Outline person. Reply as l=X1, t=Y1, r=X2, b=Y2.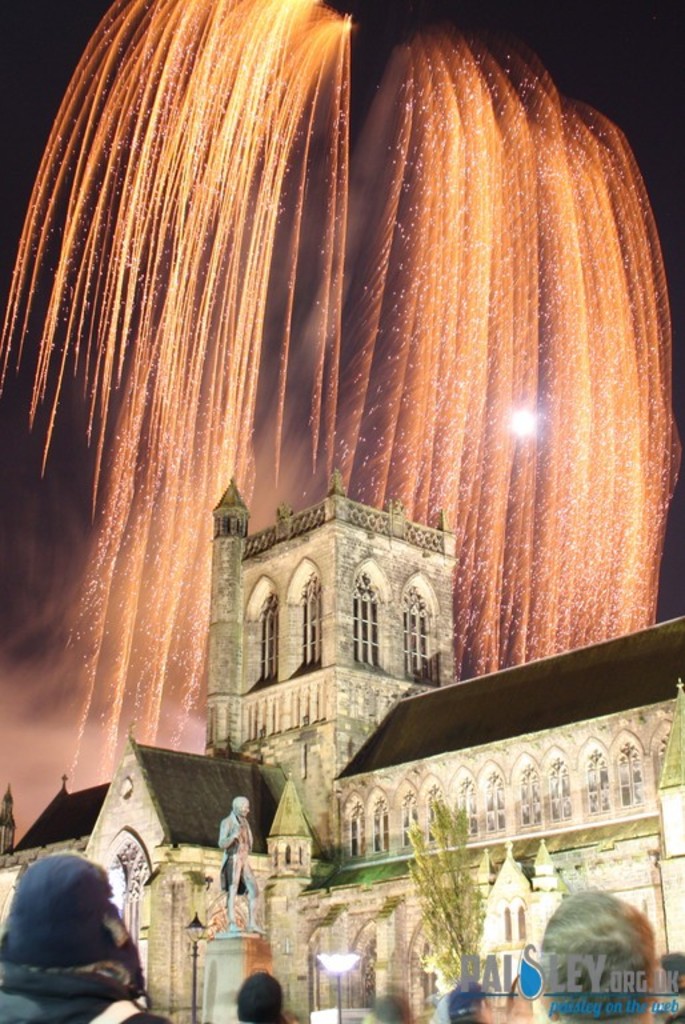
l=237, t=971, r=288, b=1023.
